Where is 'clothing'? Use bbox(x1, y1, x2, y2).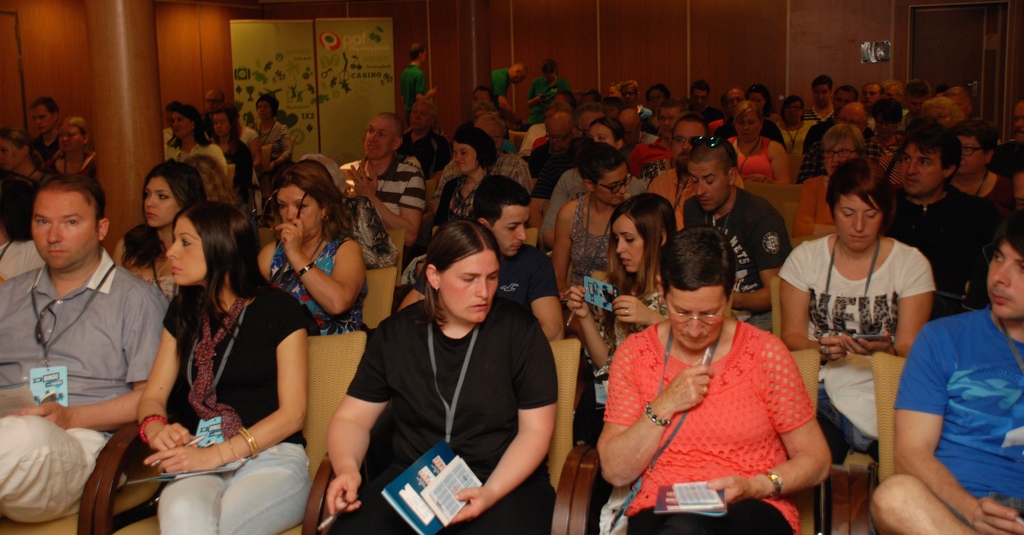
bbox(337, 152, 419, 222).
